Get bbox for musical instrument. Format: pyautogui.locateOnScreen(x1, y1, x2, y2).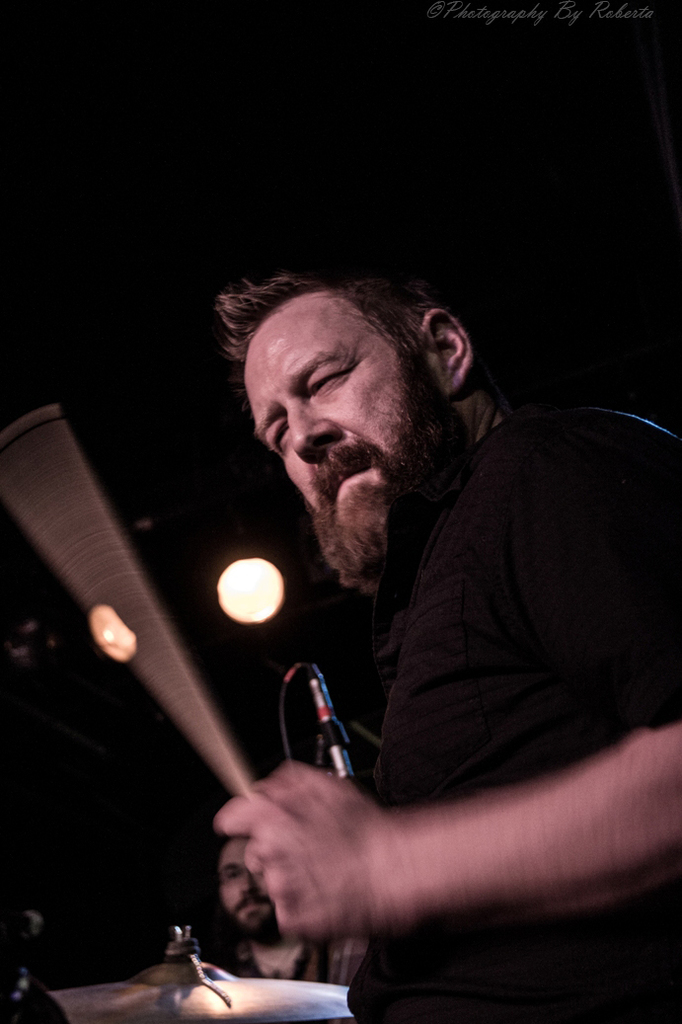
pyautogui.locateOnScreen(42, 943, 351, 1023).
